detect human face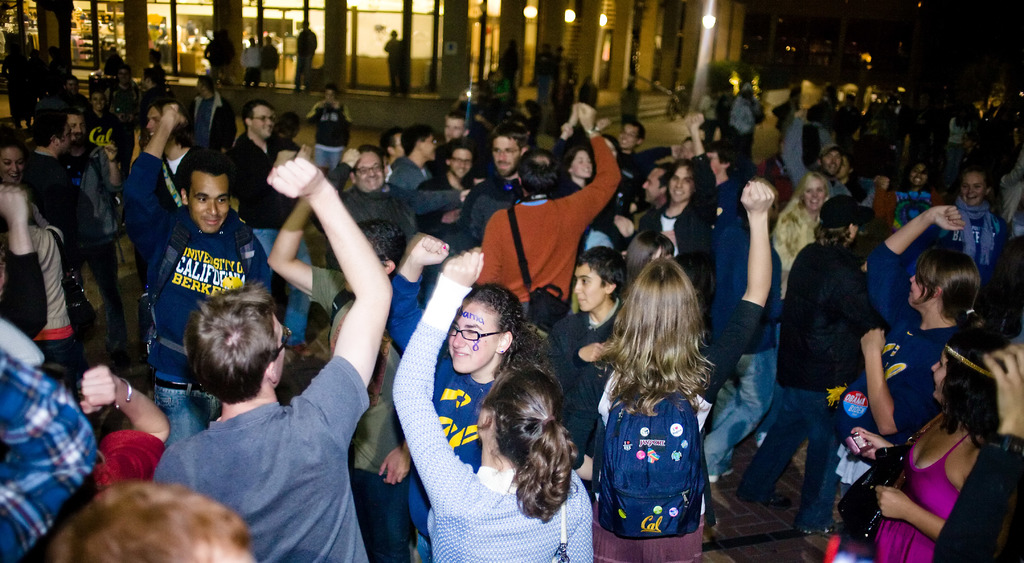
bbox(446, 118, 461, 140)
